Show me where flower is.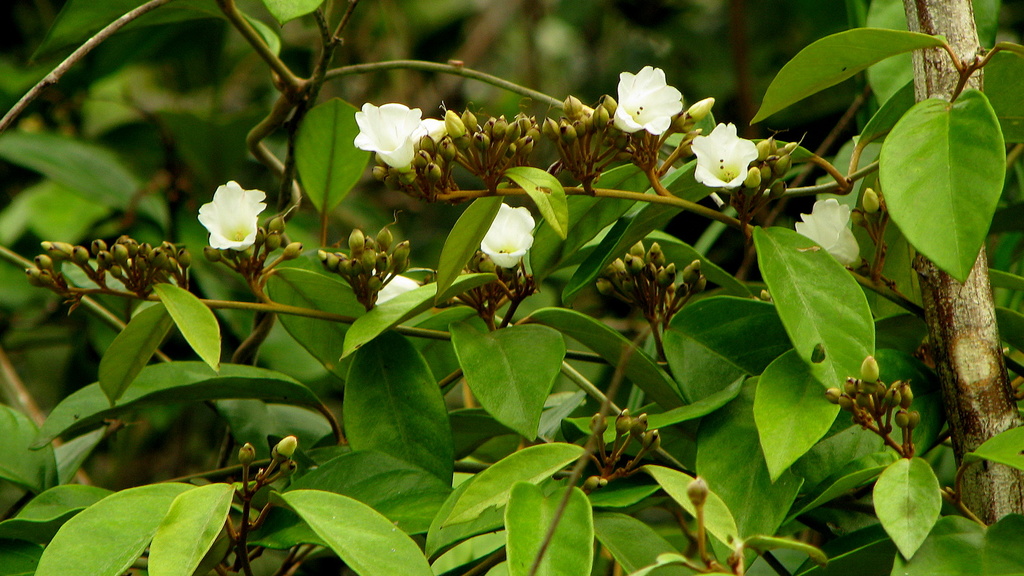
flower is at region(365, 262, 422, 313).
